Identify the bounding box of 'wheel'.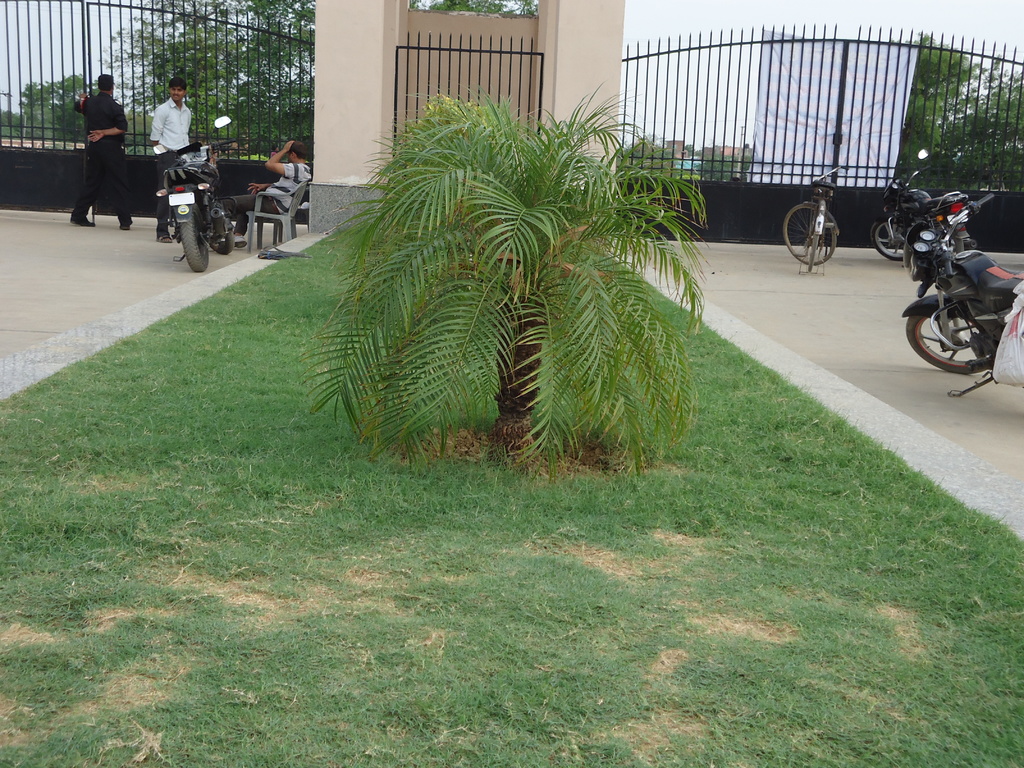
box(783, 202, 838, 260).
